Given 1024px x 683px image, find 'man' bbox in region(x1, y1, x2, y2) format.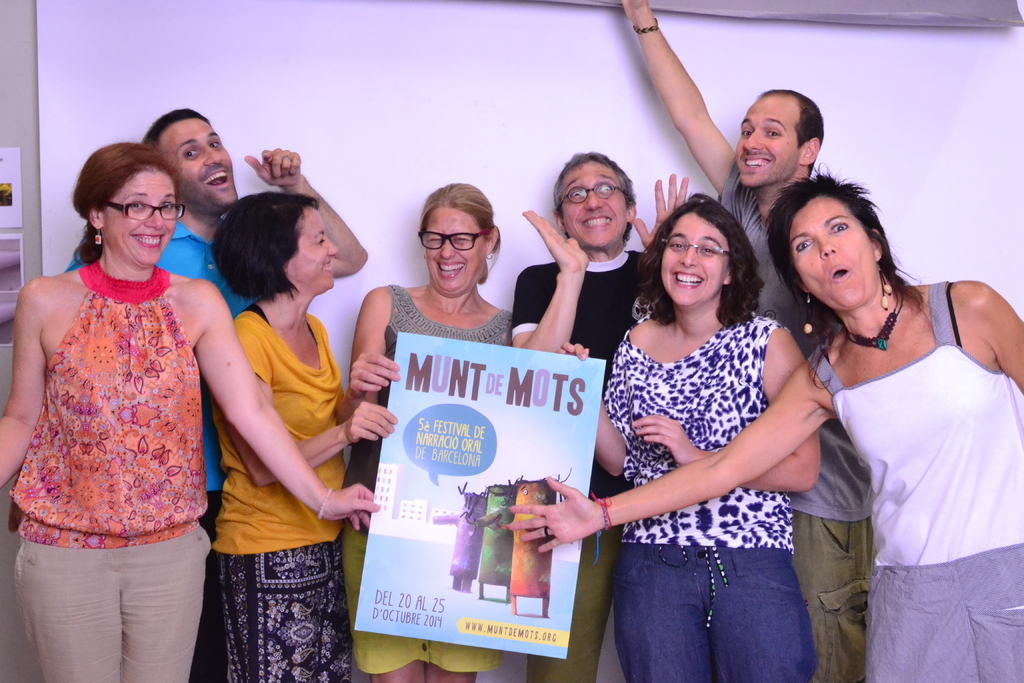
region(514, 150, 688, 682).
